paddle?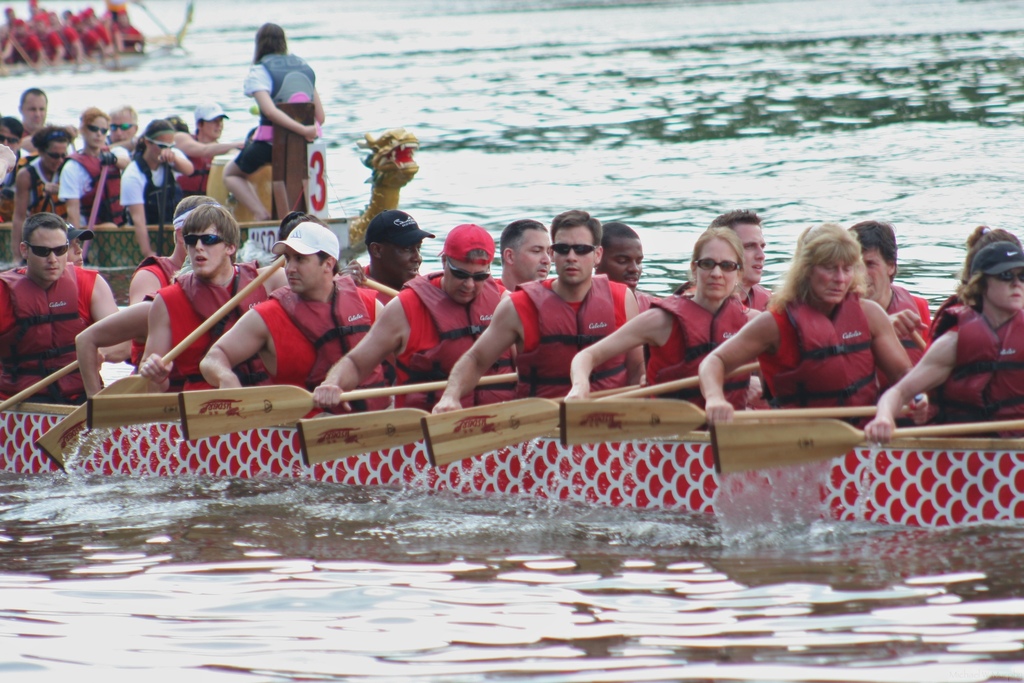
box(180, 368, 521, 441)
